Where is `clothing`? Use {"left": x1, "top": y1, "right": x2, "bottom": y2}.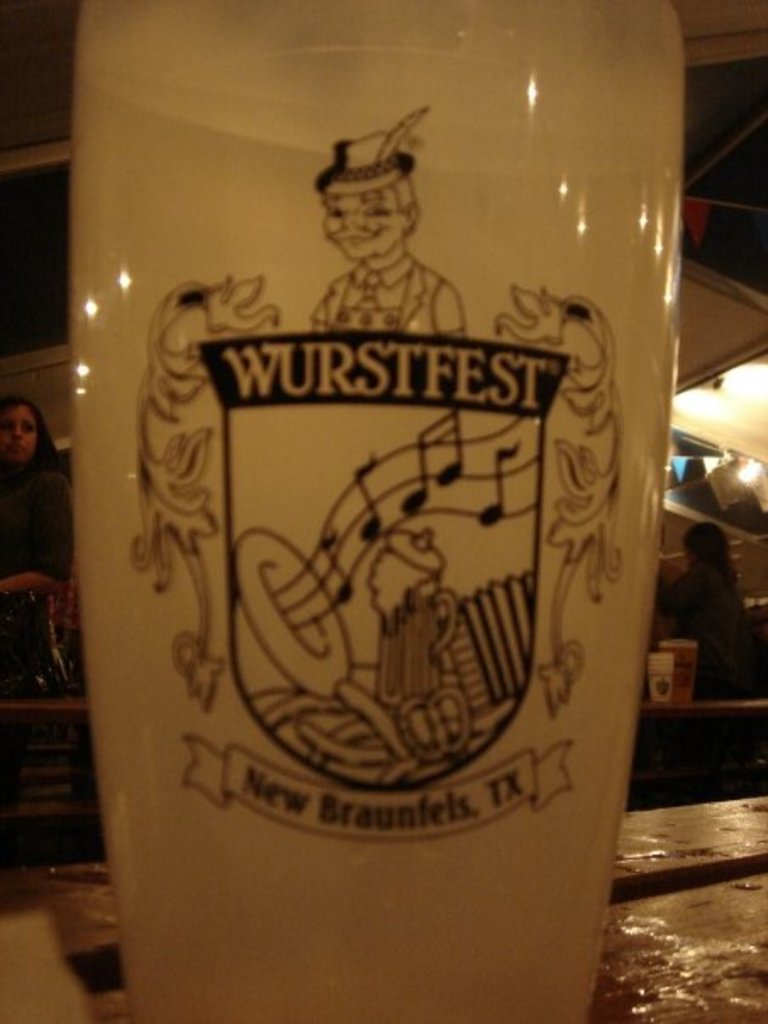
{"left": 302, "top": 249, "right": 471, "bottom": 329}.
